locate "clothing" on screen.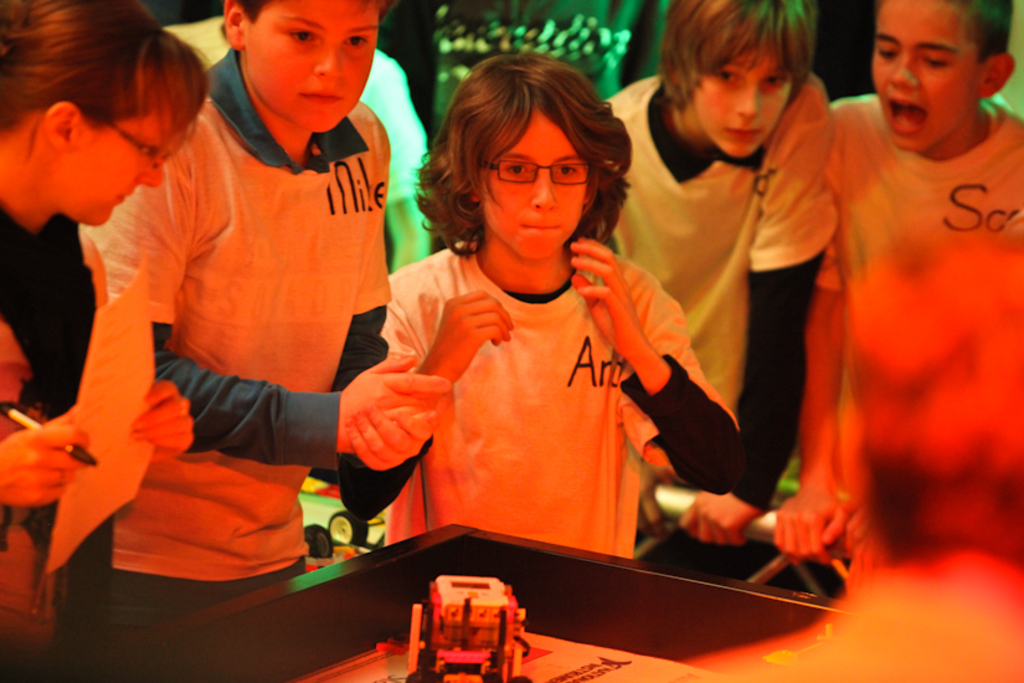
On screen at bbox=[624, 70, 845, 499].
